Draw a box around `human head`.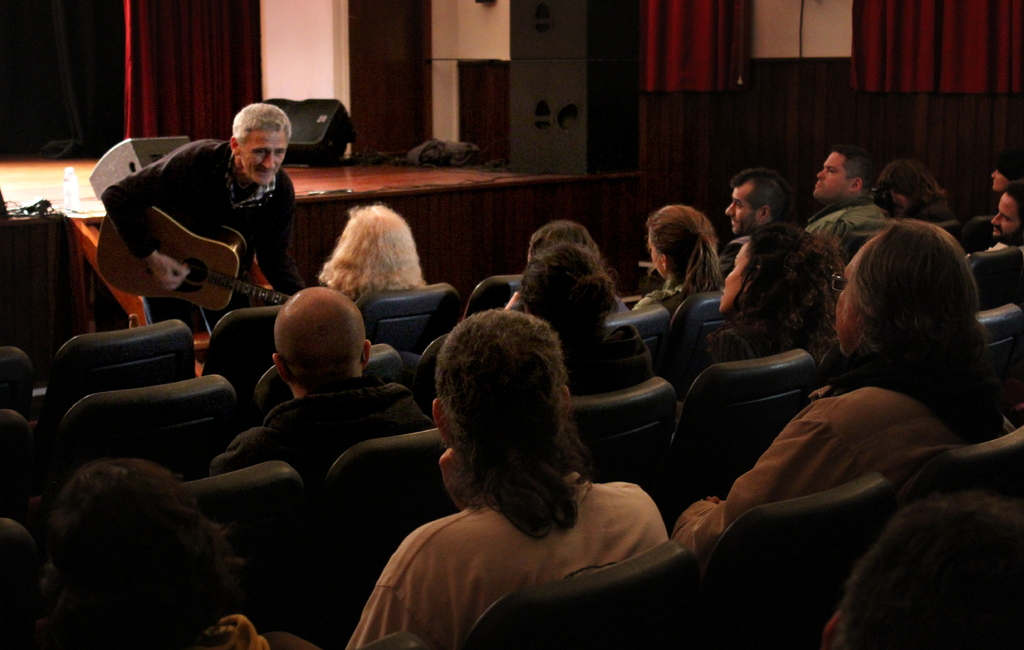
<region>988, 159, 1023, 197</region>.
